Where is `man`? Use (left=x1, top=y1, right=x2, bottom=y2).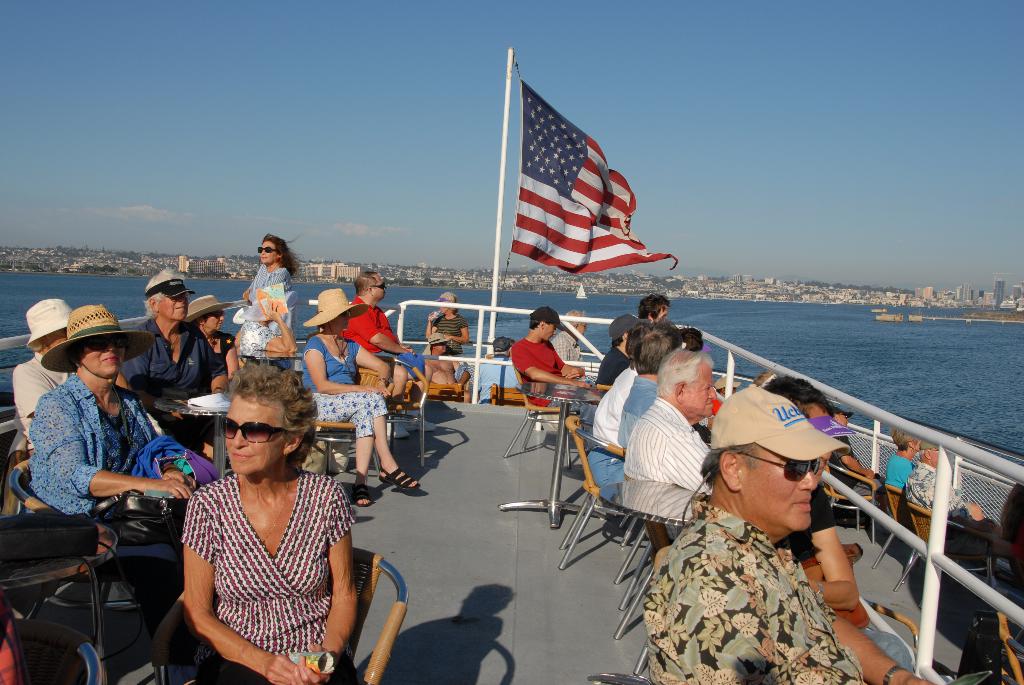
(left=637, top=292, right=669, bottom=324).
